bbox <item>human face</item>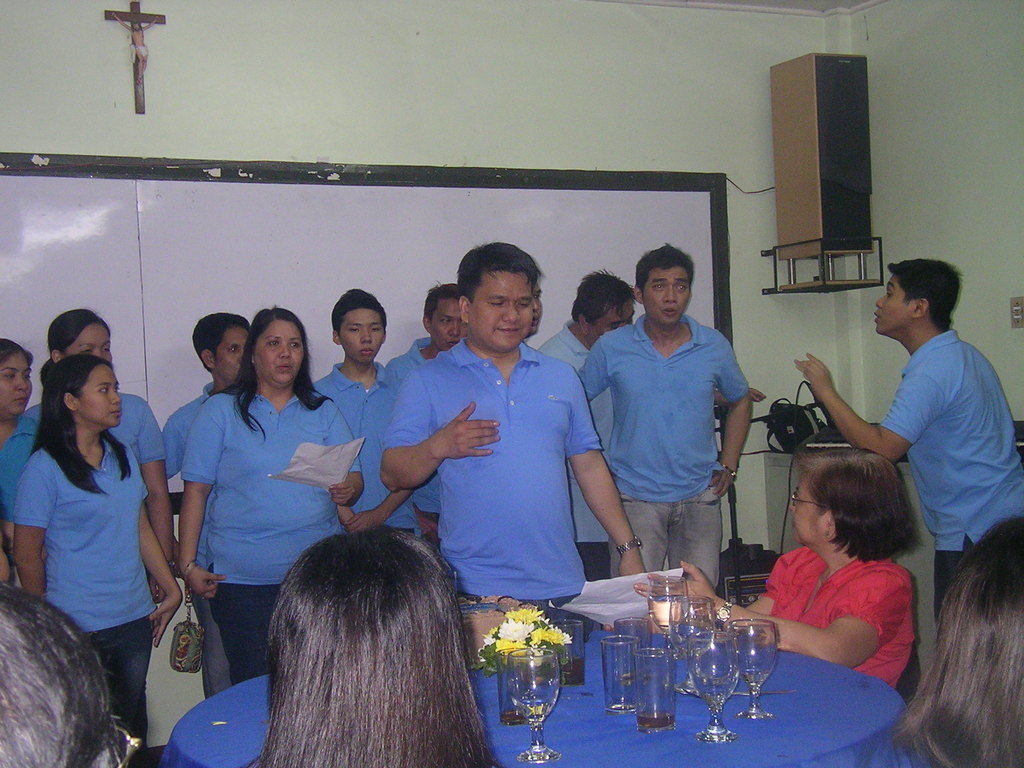
(340, 310, 384, 363)
